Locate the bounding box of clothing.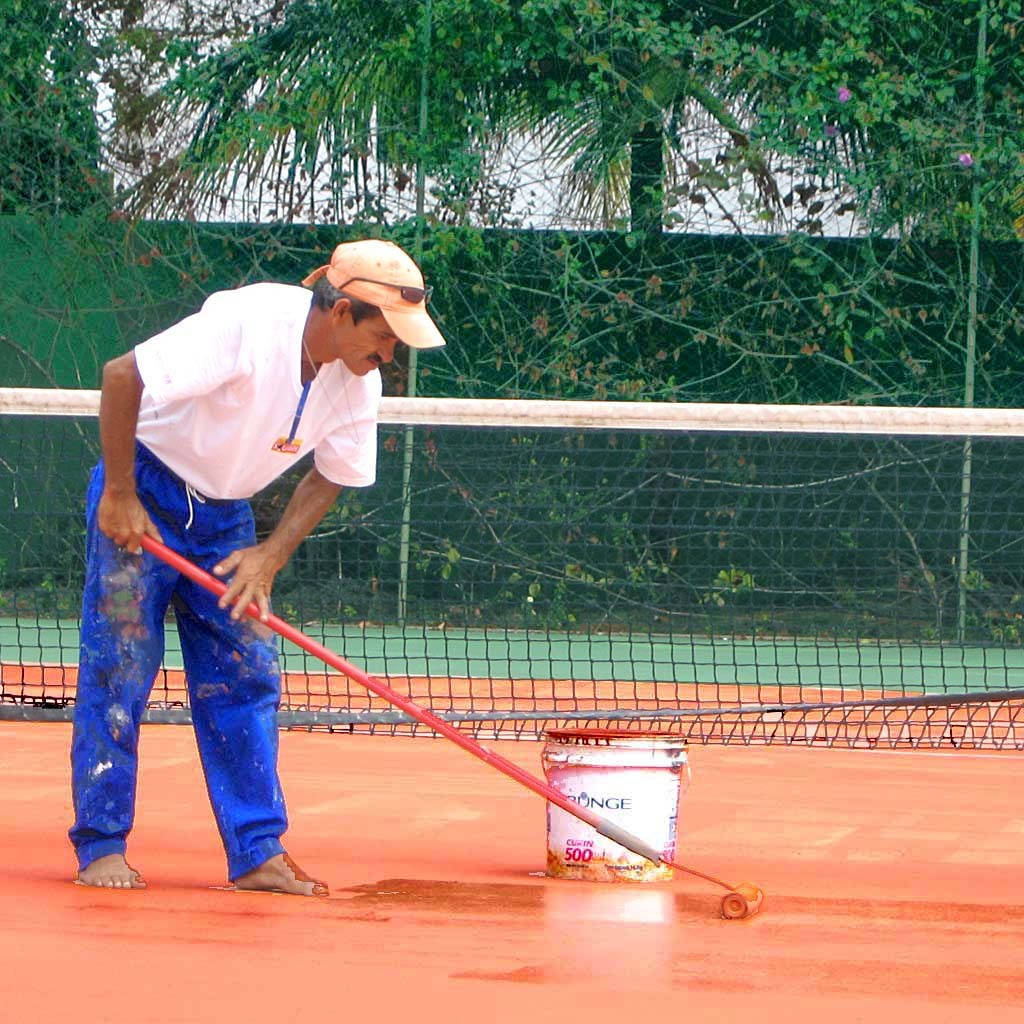
Bounding box: box(308, 232, 469, 367).
